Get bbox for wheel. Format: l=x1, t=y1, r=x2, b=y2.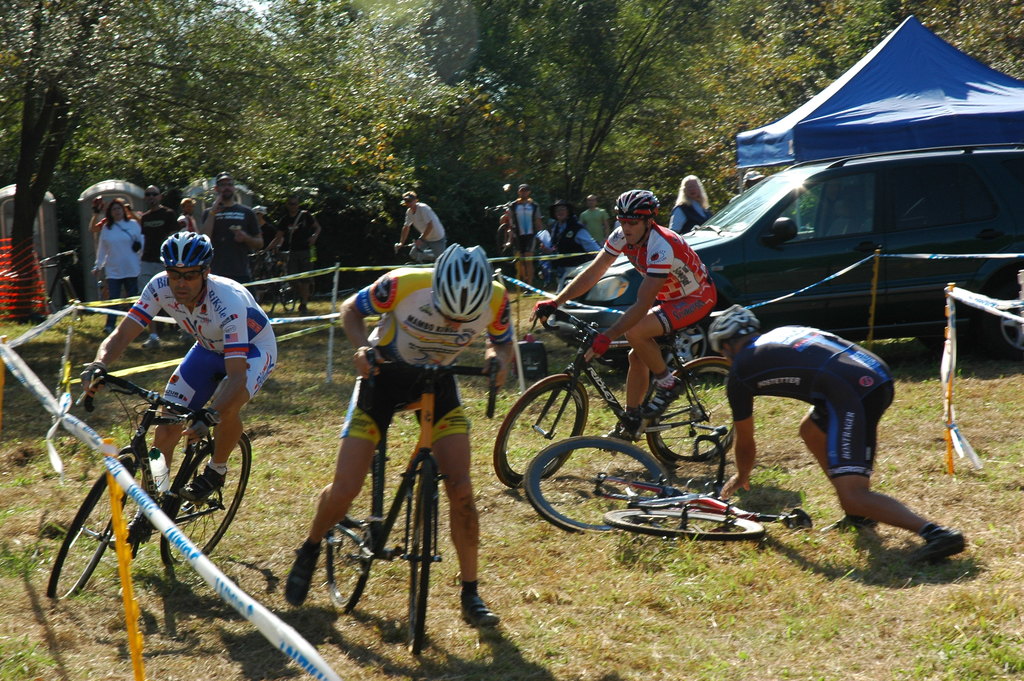
l=159, t=438, r=250, b=564.
